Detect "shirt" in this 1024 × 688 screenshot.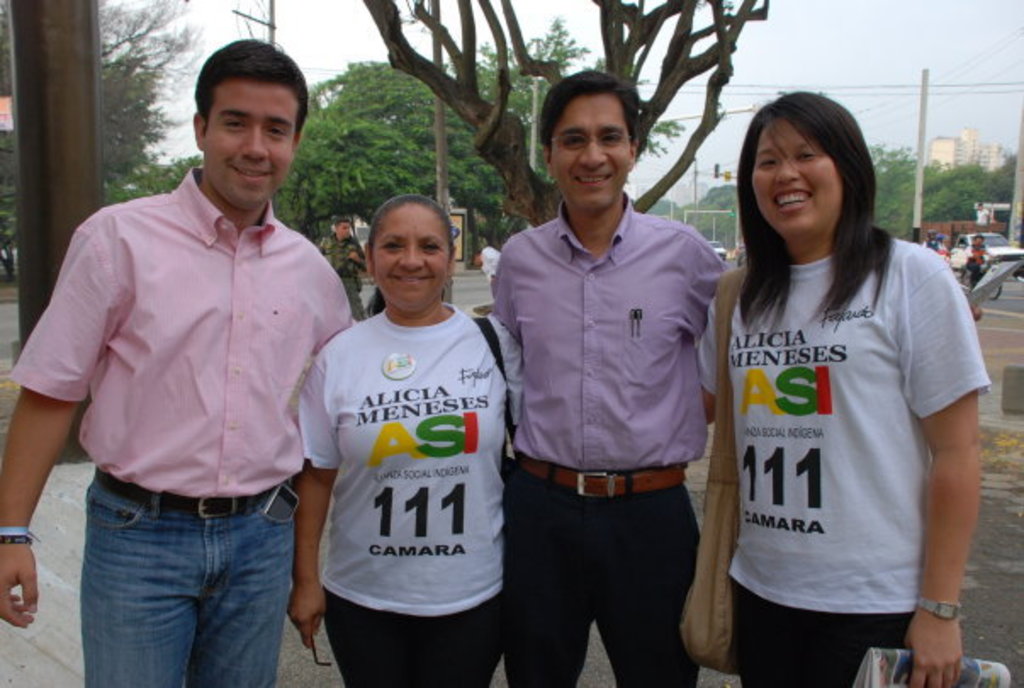
Detection: box=[7, 166, 355, 503].
